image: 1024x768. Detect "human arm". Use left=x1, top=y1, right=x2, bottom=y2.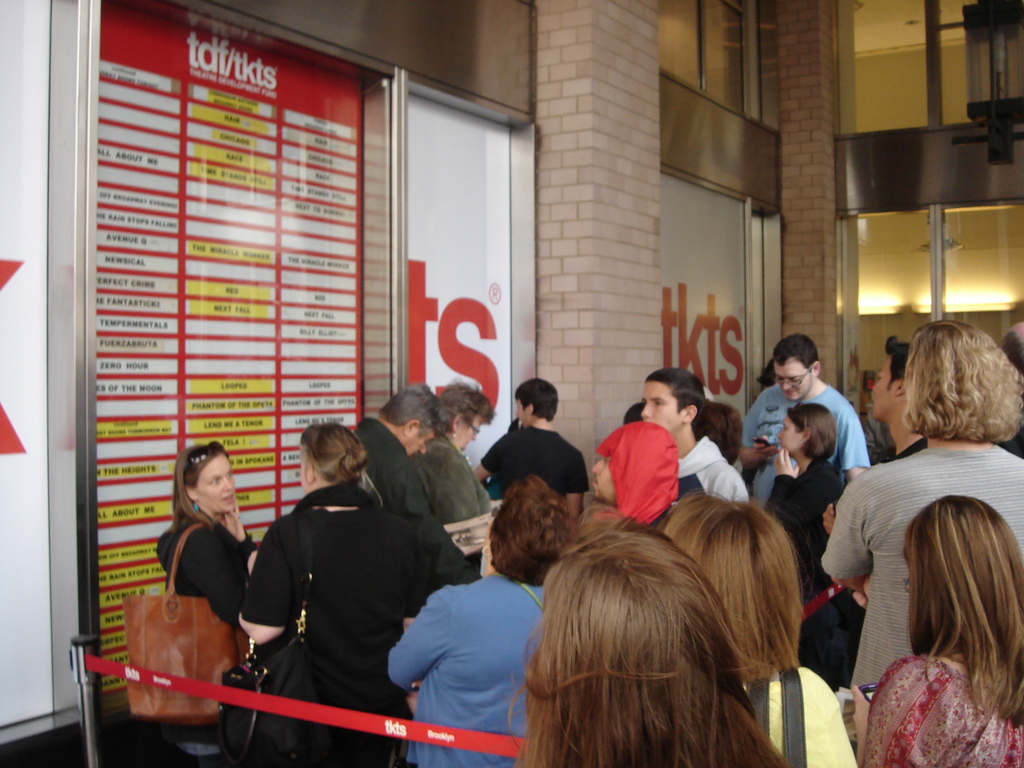
left=198, top=525, right=253, bottom=638.
